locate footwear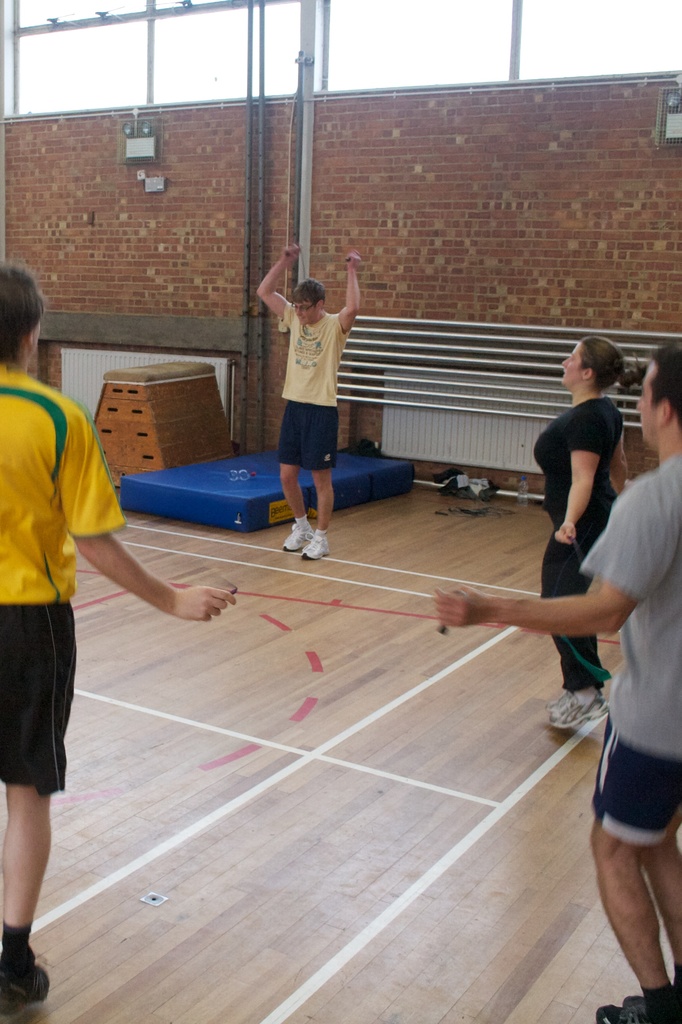
[x1=0, y1=925, x2=47, y2=1010]
